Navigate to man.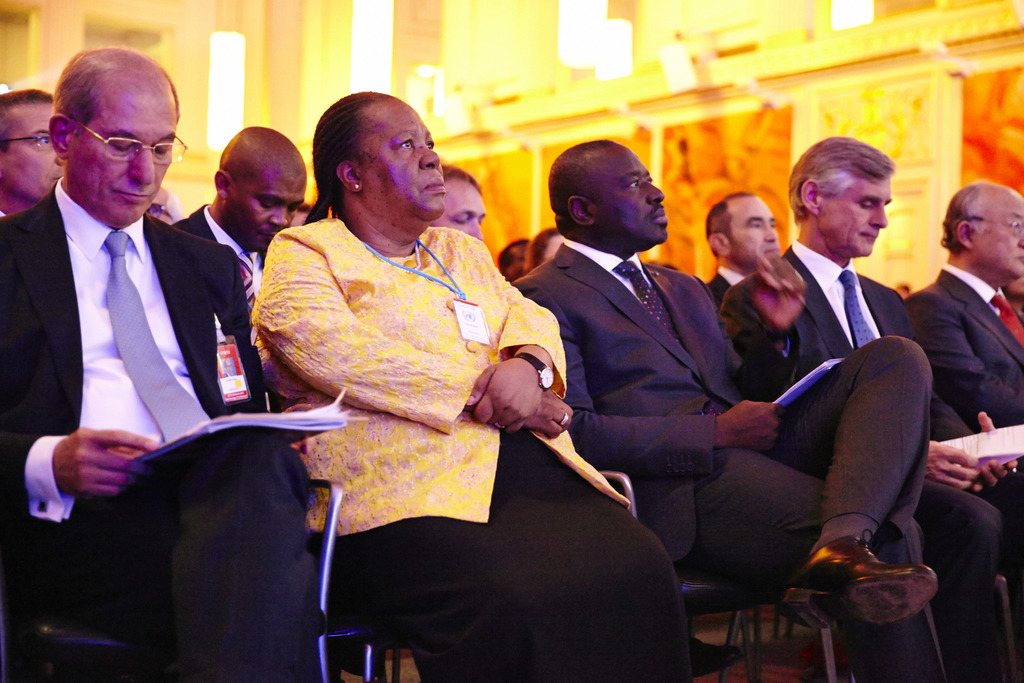
Navigation target: 721, 139, 1023, 682.
